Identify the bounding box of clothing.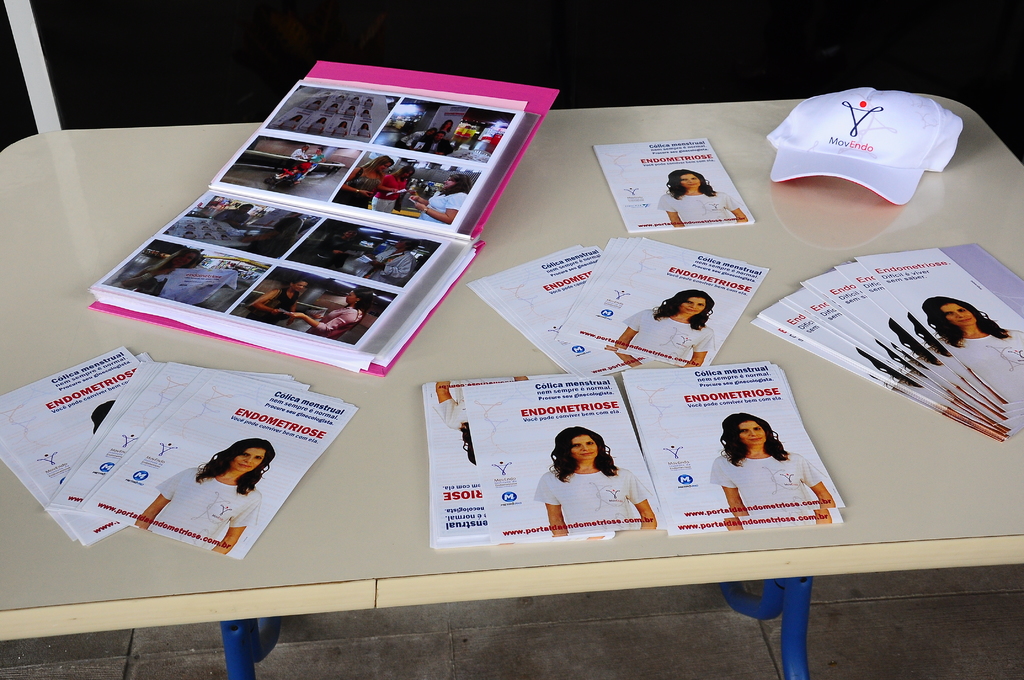
Rect(295, 161, 312, 172).
